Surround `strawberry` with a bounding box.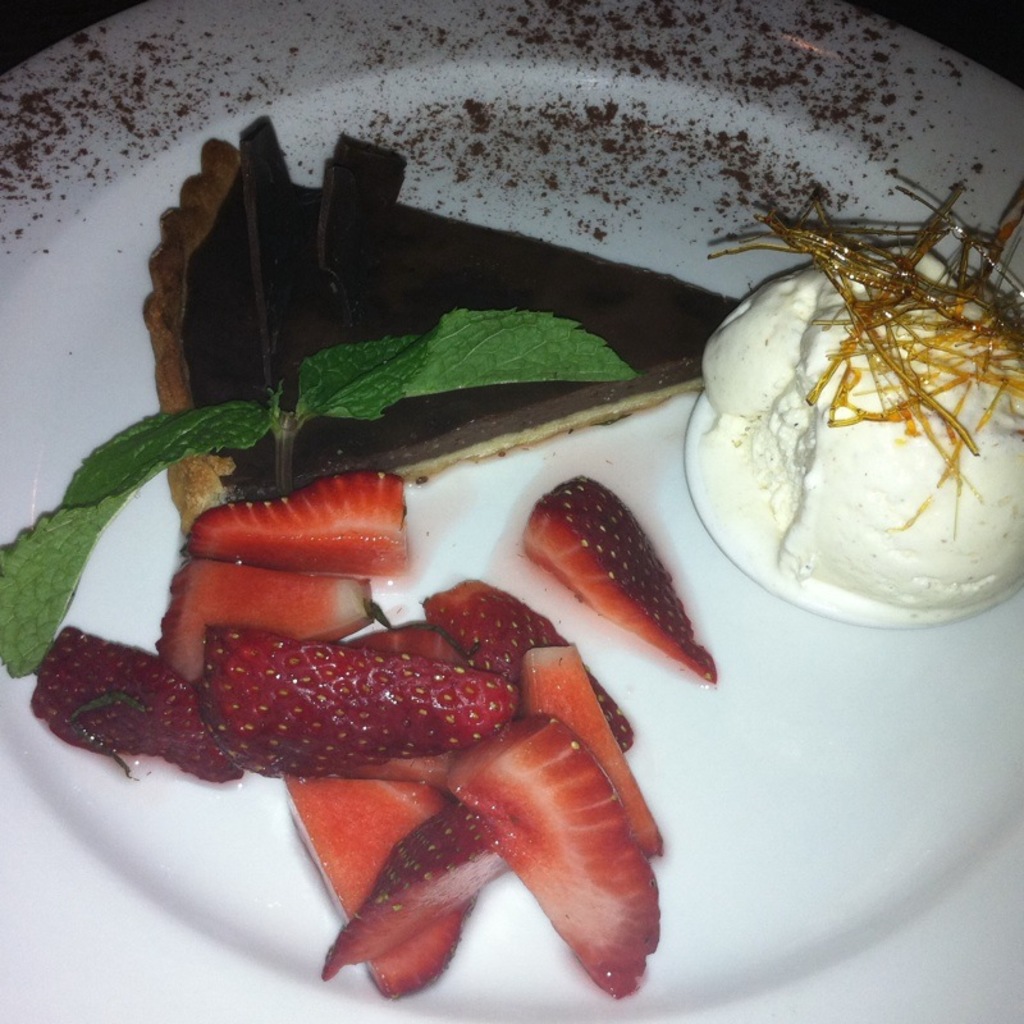
[285, 772, 497, 1000].
